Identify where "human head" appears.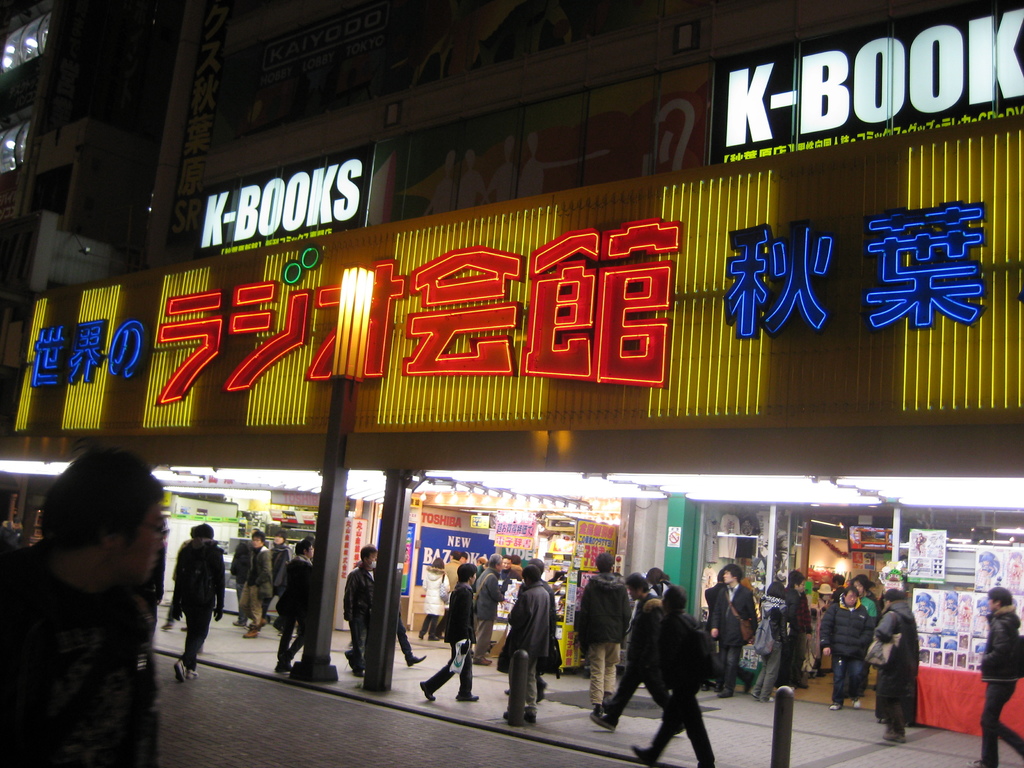
Appears at pyautogui.locateOnScreen(646, 566, 663, 584).
